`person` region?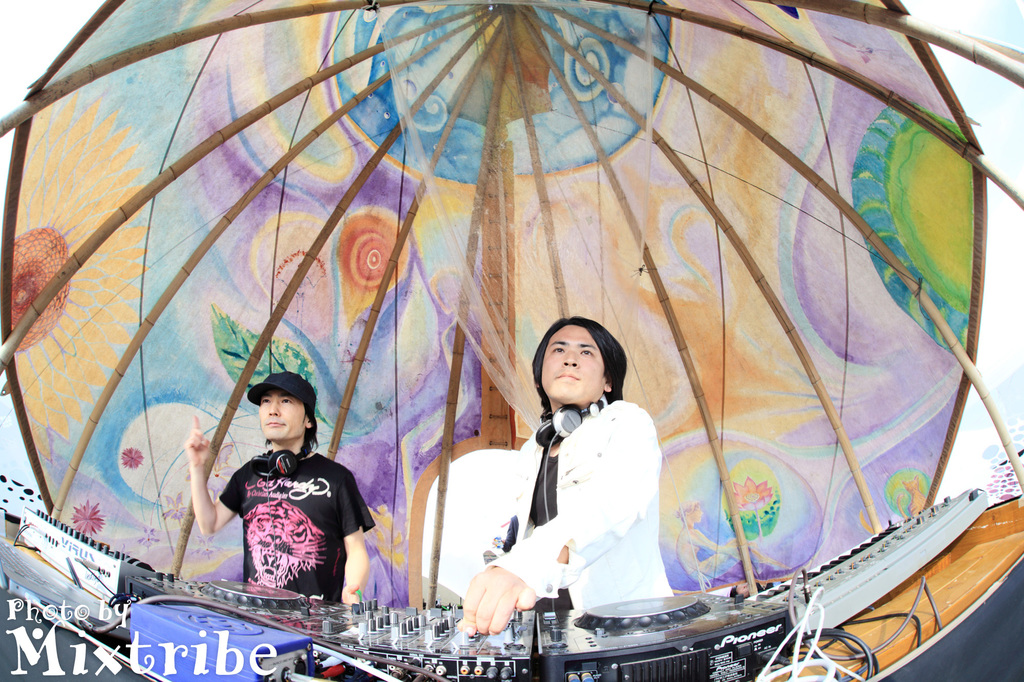
x1=456 y1=316 x2=666 y2=640
